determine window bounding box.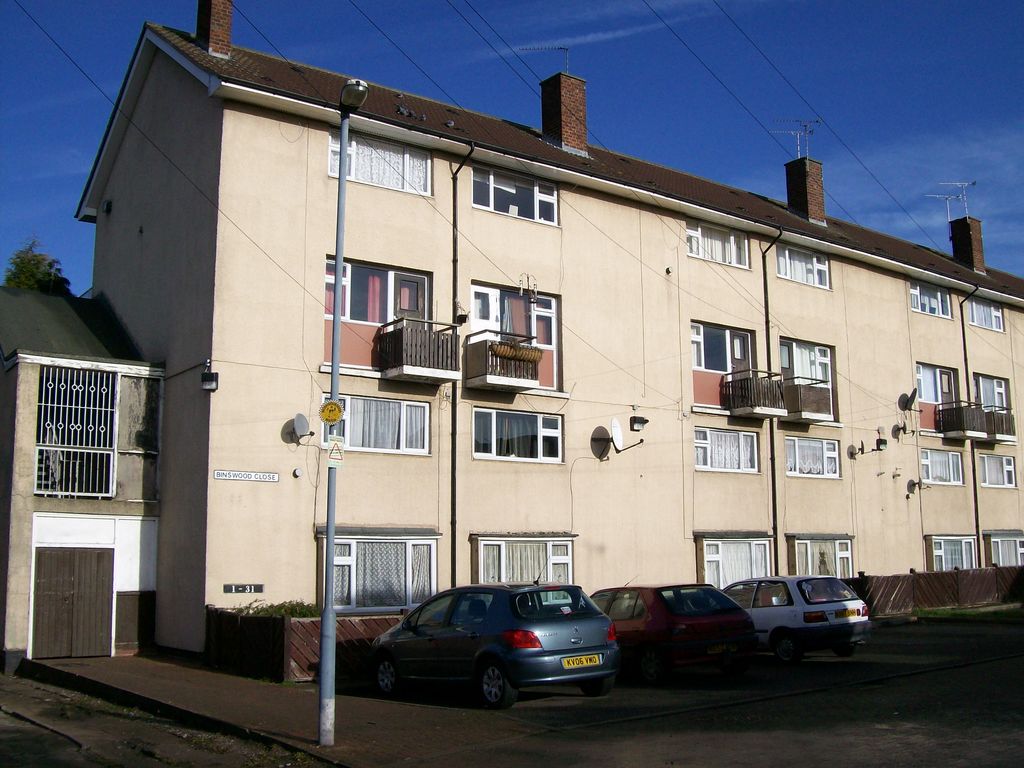
Determined: [496,286,556,349].
